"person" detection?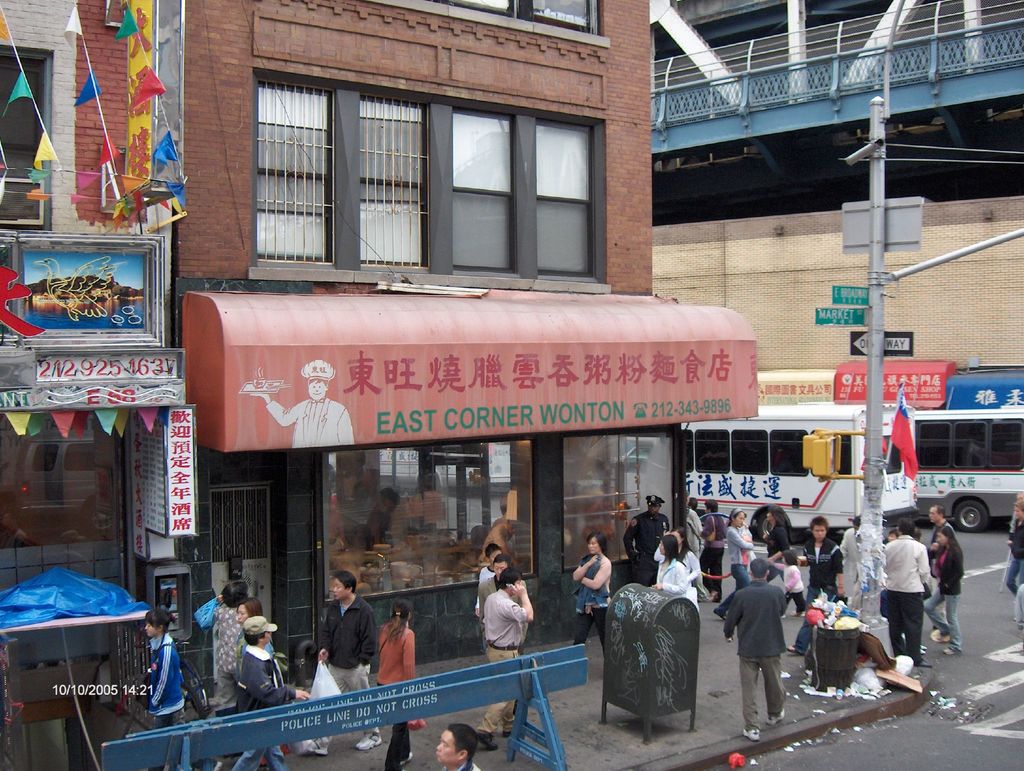
BBox(567, 527, 611, 656)
